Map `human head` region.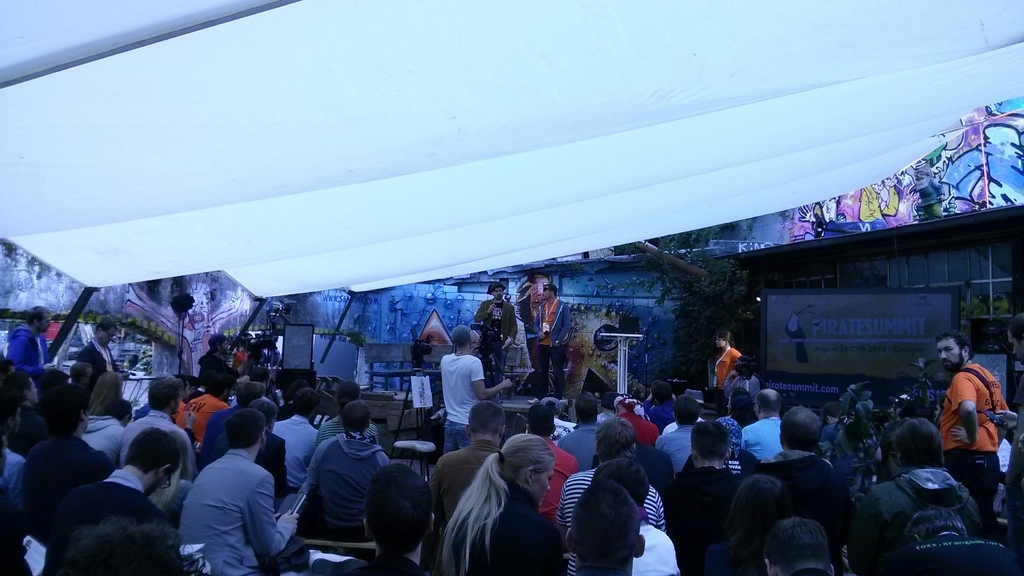
Mapped to bbox=(589, 457, 645, 508).
